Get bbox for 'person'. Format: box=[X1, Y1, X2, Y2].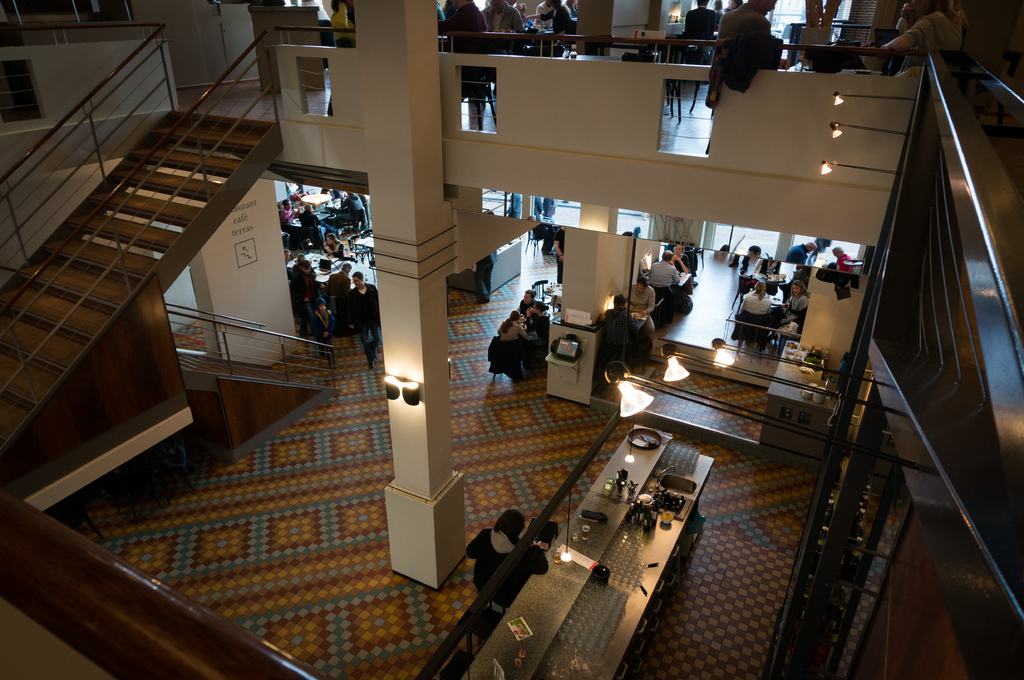
box=[495, 310, 532, 338].
